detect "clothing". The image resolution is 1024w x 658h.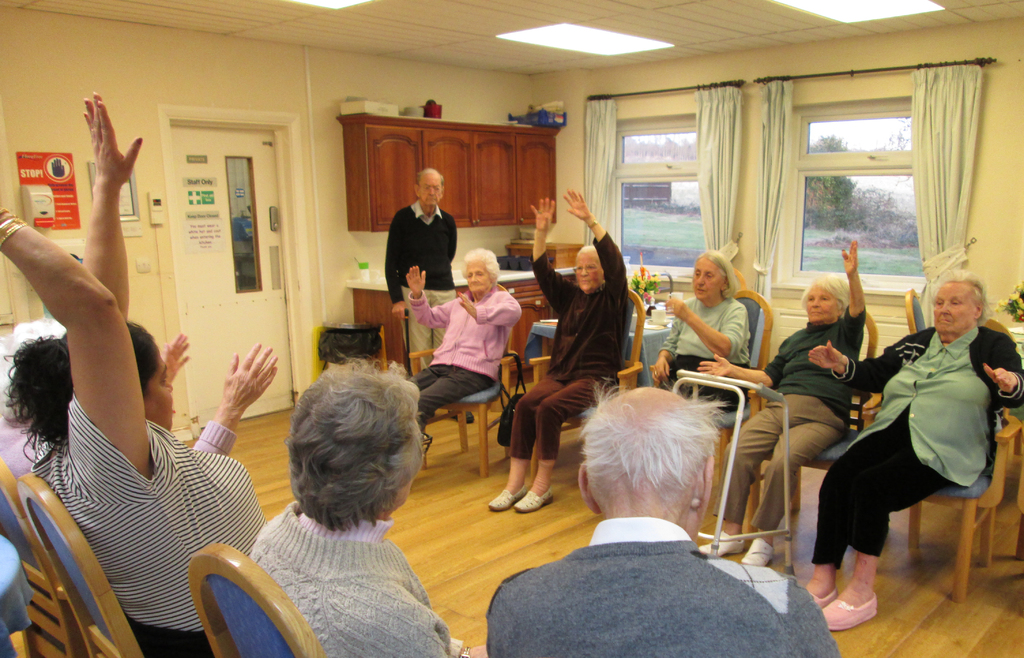
left=802, top=287, right=838, bottom=323.
